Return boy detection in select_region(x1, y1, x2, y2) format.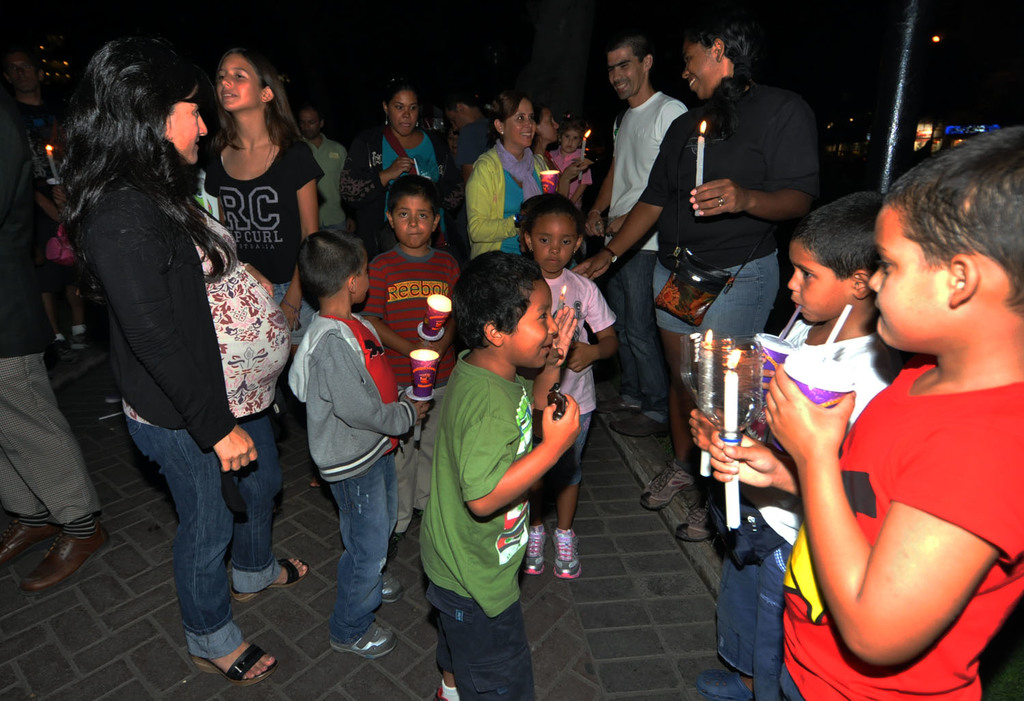
select_region(420, 251, 580, 700).
